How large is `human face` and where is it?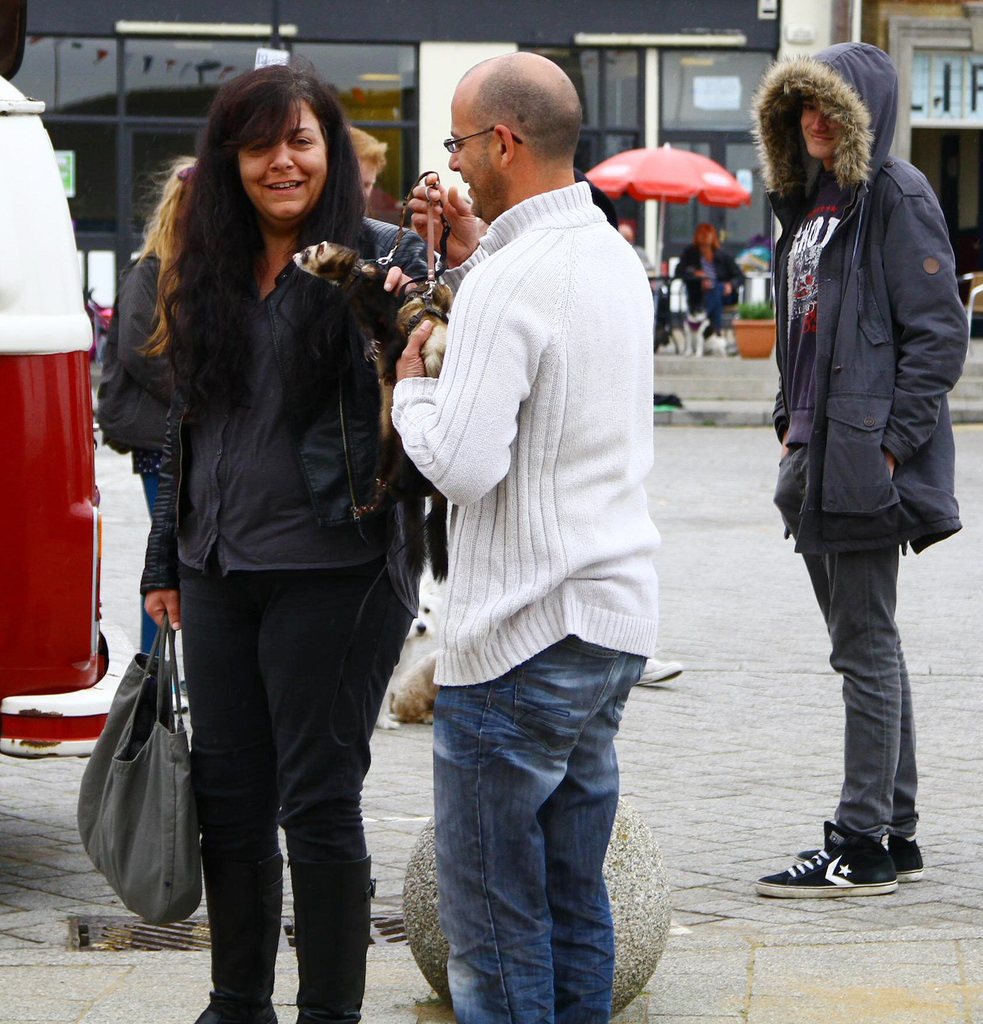
Bounding box: (799, 102, 841, 154).
